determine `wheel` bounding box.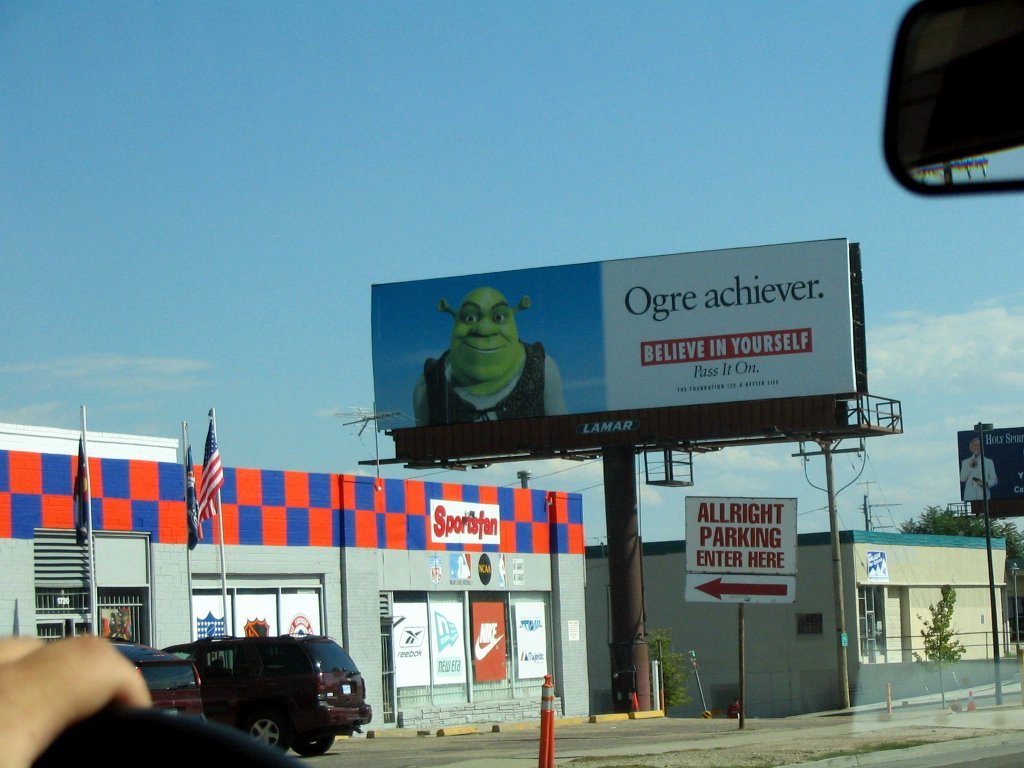
Determined: <box>296,727,336,755</box>.
